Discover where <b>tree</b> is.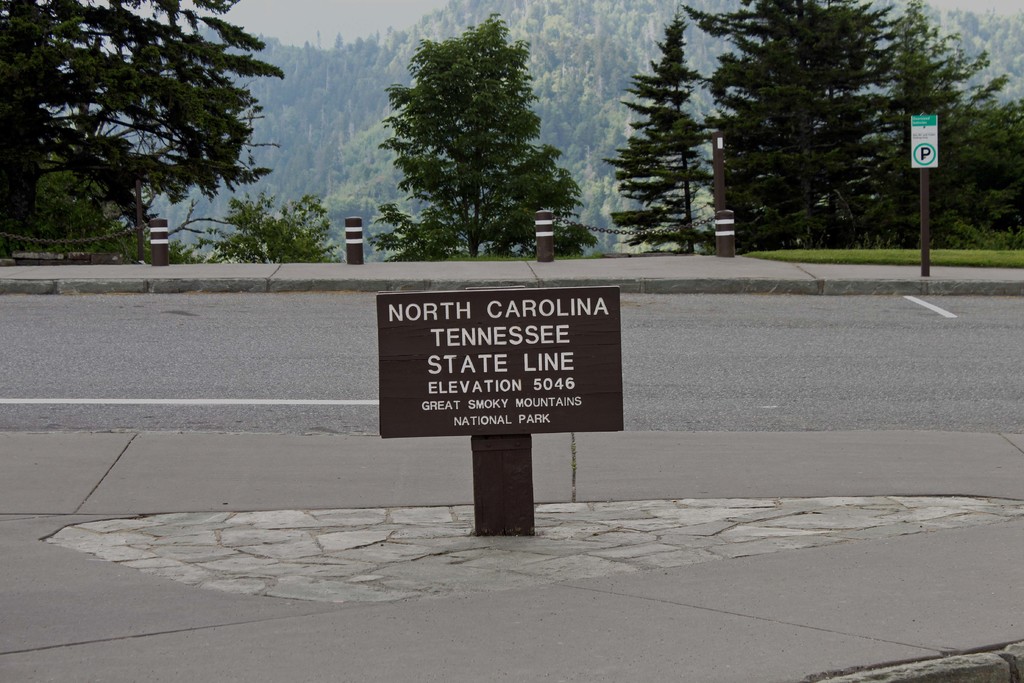
Discovered at [0, 0, 280, 215].
